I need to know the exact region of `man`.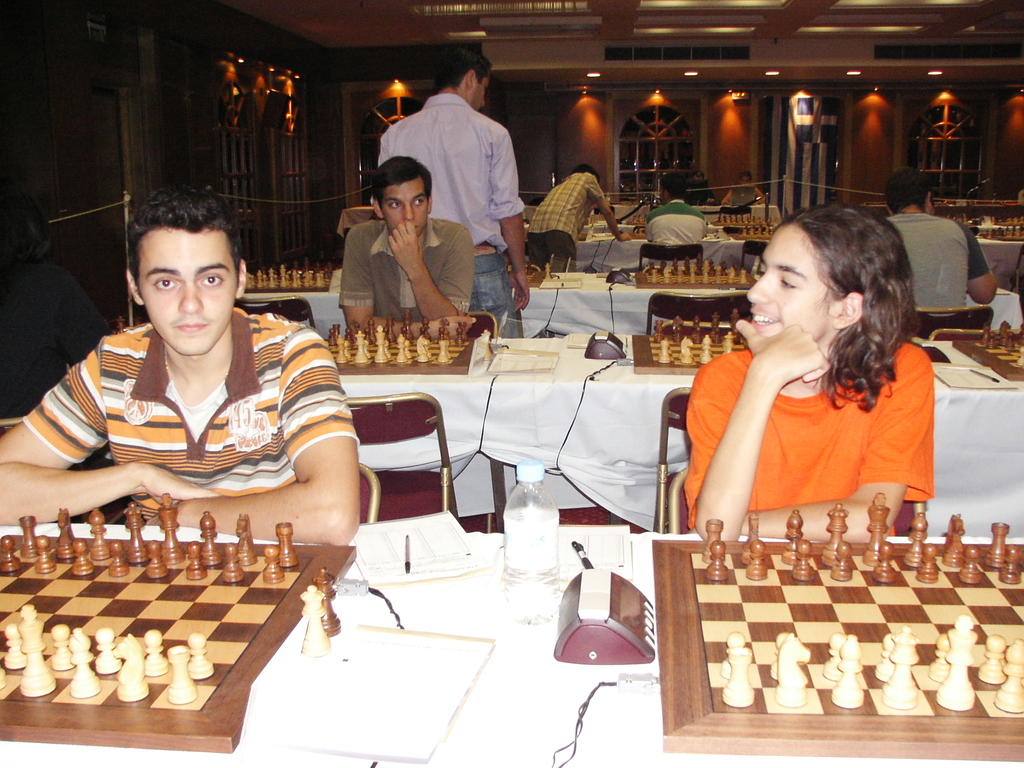
Region: <bbox>333, 145, 481, 345</bbox>.
